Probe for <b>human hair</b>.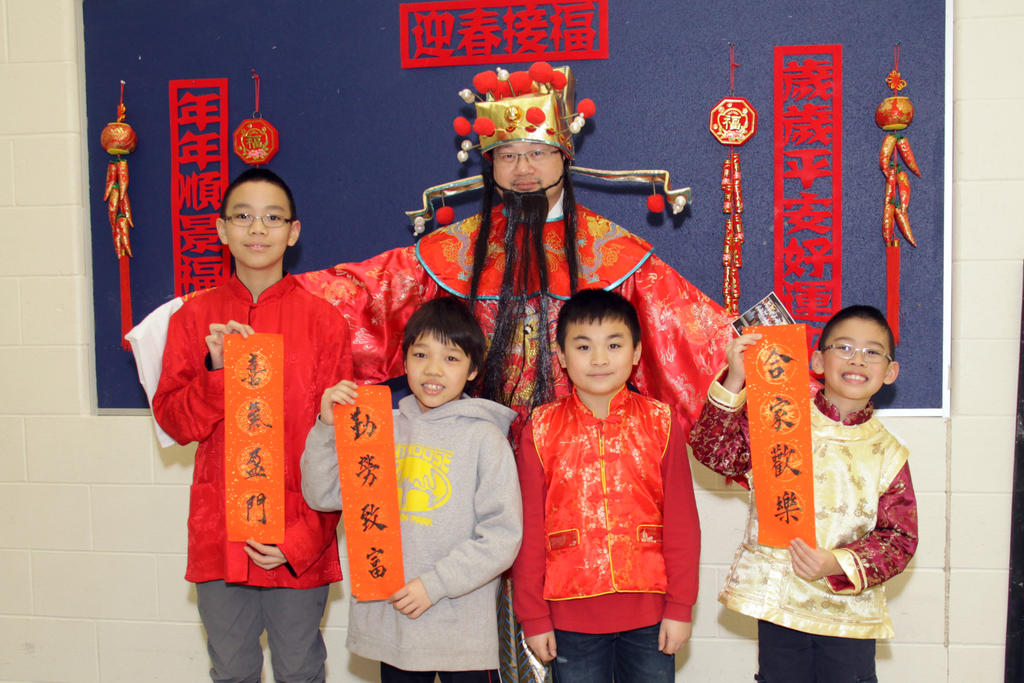
Probe result: 399/293/484/372.
